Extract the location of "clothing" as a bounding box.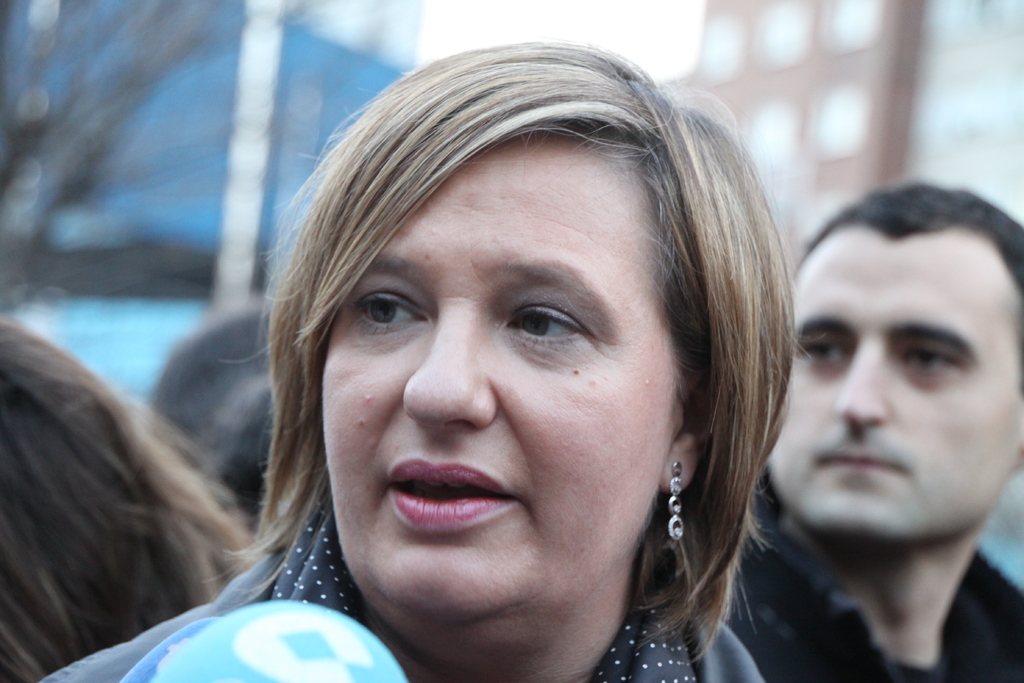
[x1=723, y1=494, x2=1023, y2=682].
